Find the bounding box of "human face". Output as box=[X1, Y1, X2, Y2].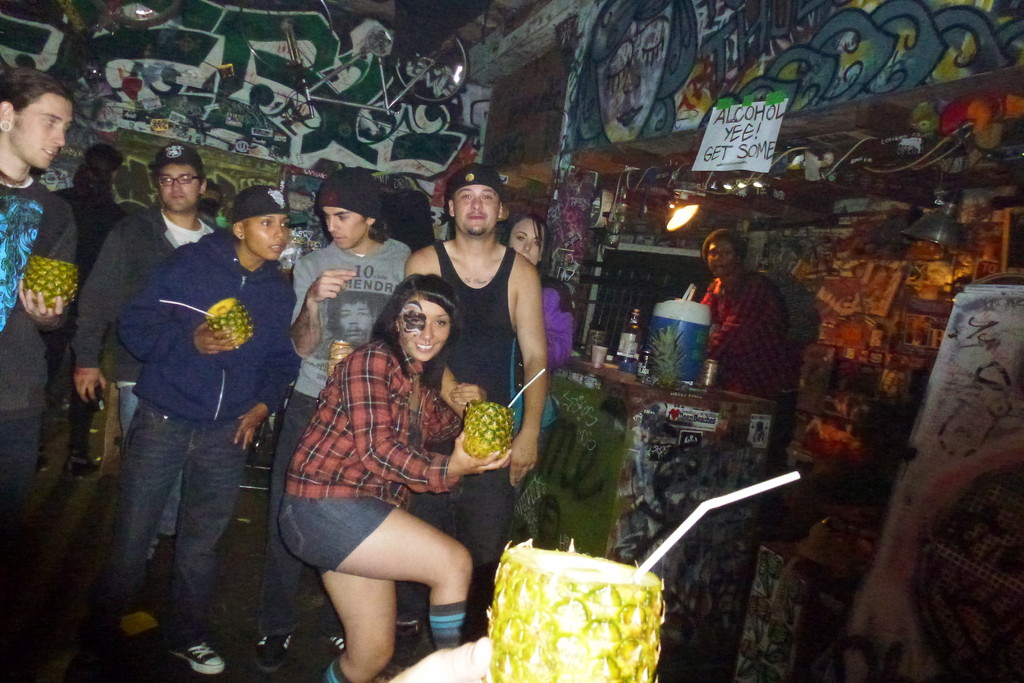
box=[511, 218, 545, 265].
